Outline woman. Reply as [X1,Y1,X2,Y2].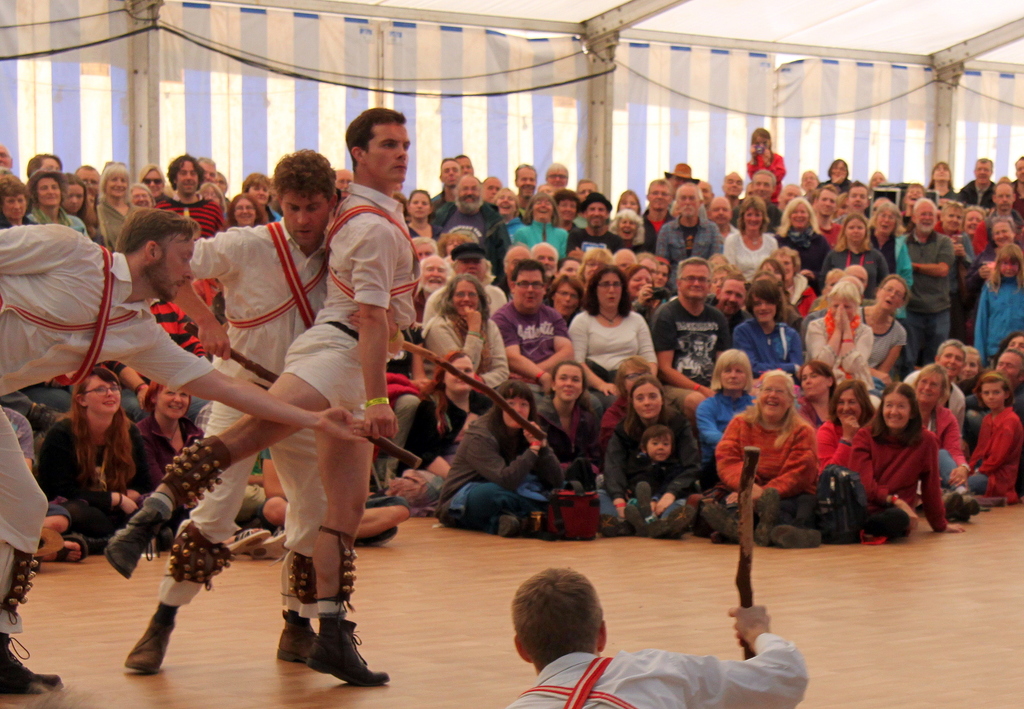
[609,377,706,545].
